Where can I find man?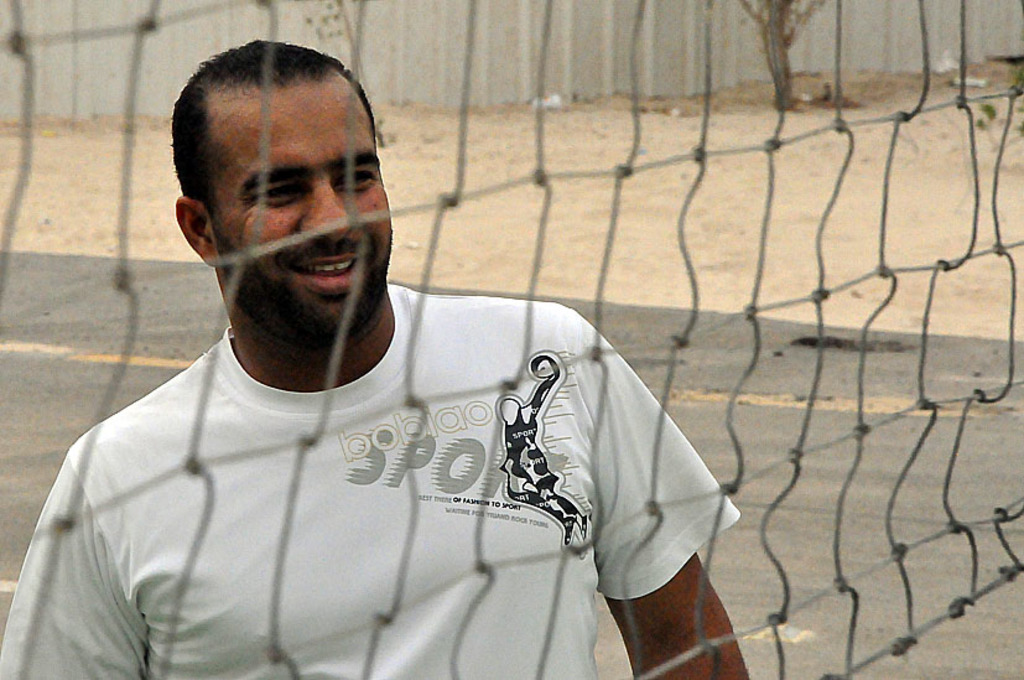
You can find it at <region>0, 40, 757, 679</region>.
